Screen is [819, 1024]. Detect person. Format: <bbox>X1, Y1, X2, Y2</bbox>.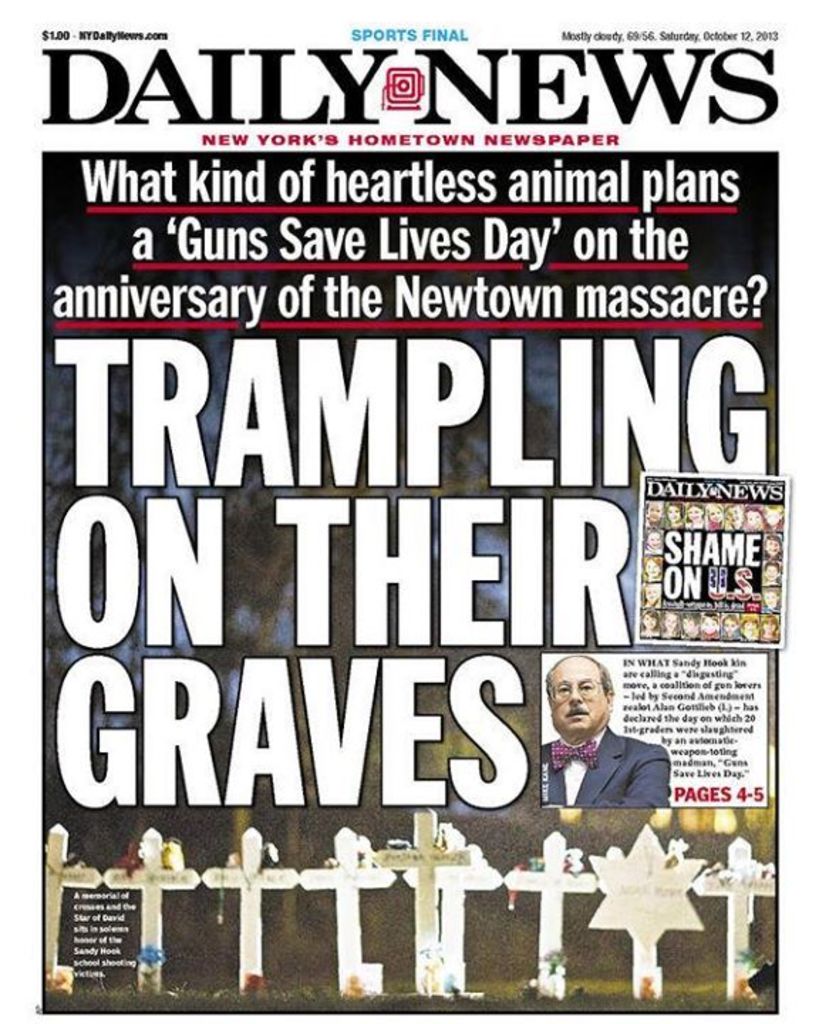
<bbox>687, 501, 705, 526</bbox>.
